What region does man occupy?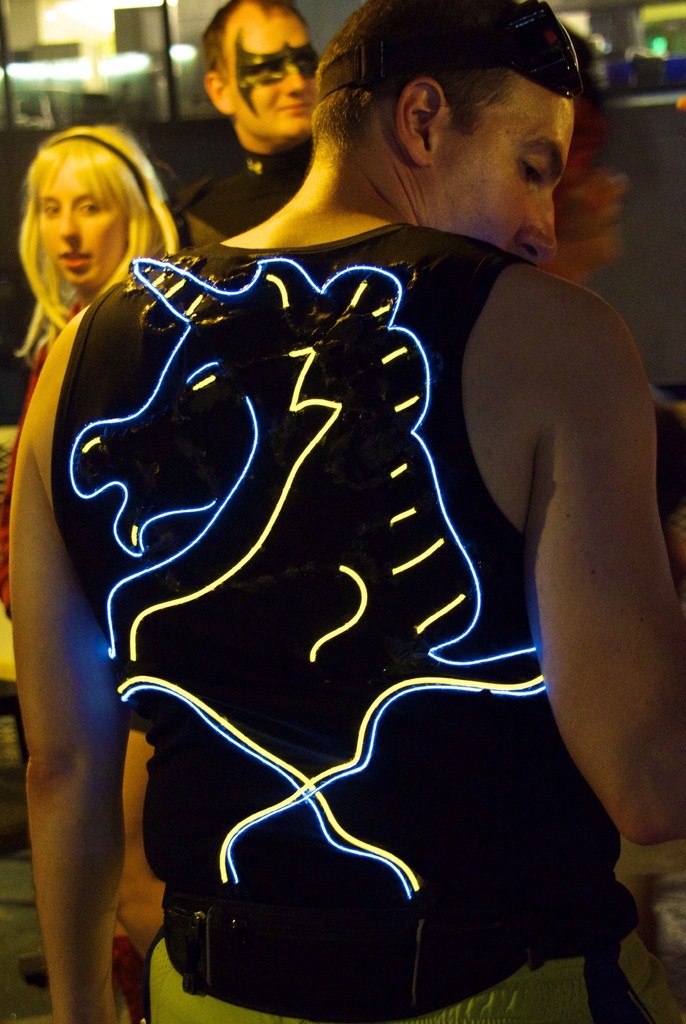
region(64, 33, 644, 1002).
